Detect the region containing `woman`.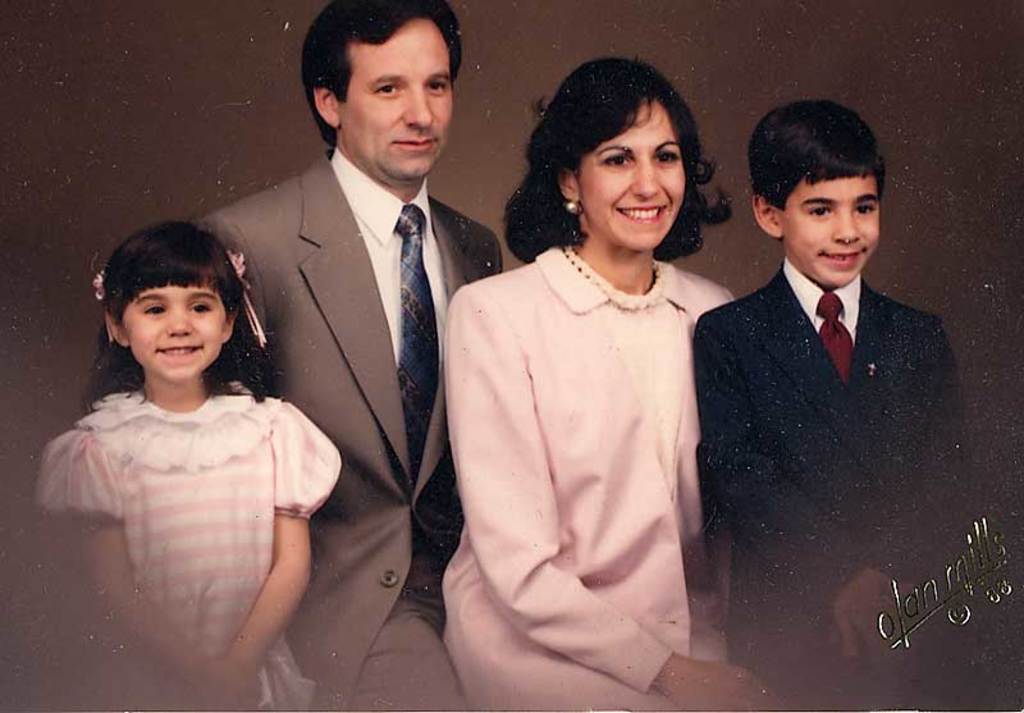
(x1=429, y1=65, x2=740, y2=710).
